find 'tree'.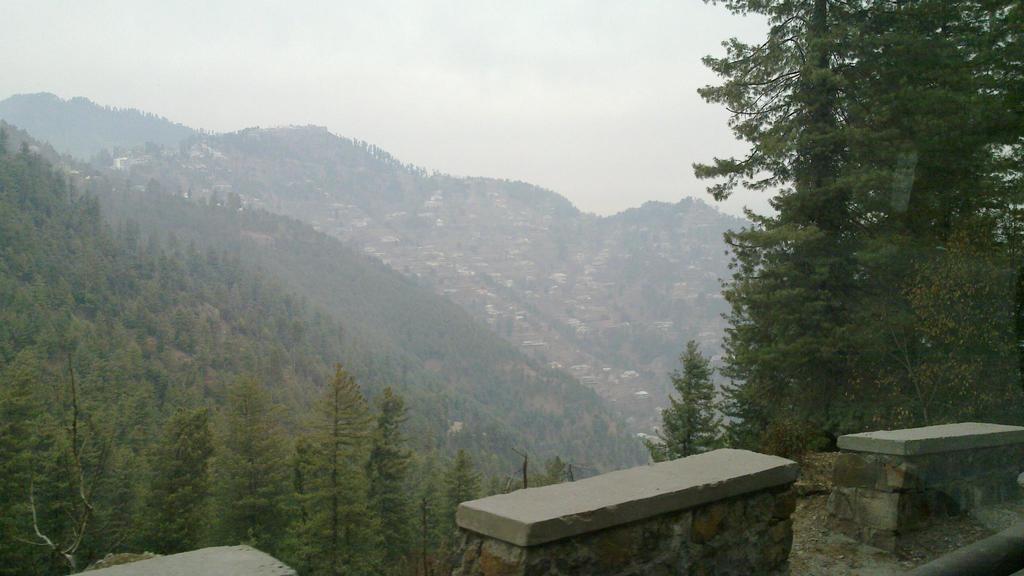
region(694, 0, 1023, 450).
